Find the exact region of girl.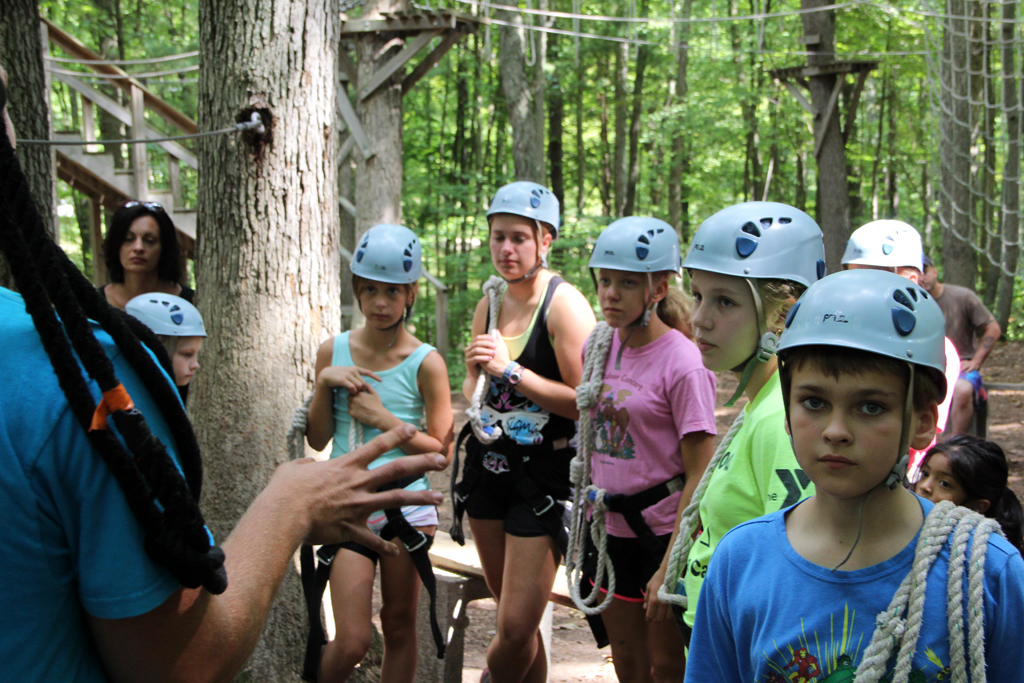
Exact region: crop(580, 217, 717, 682).
